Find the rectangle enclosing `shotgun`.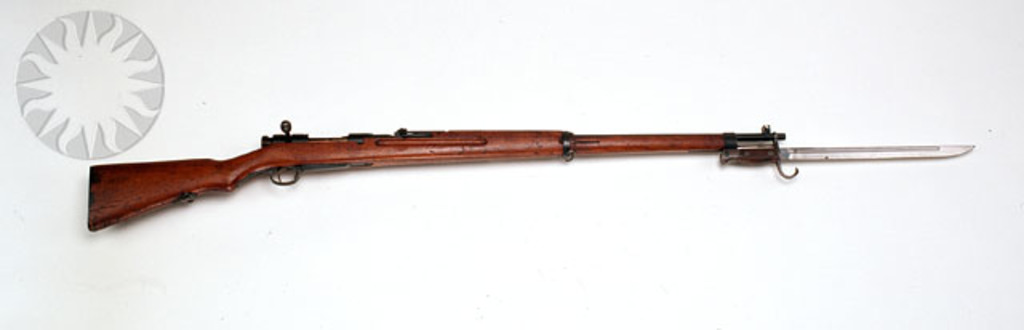
85 133 973 223.
